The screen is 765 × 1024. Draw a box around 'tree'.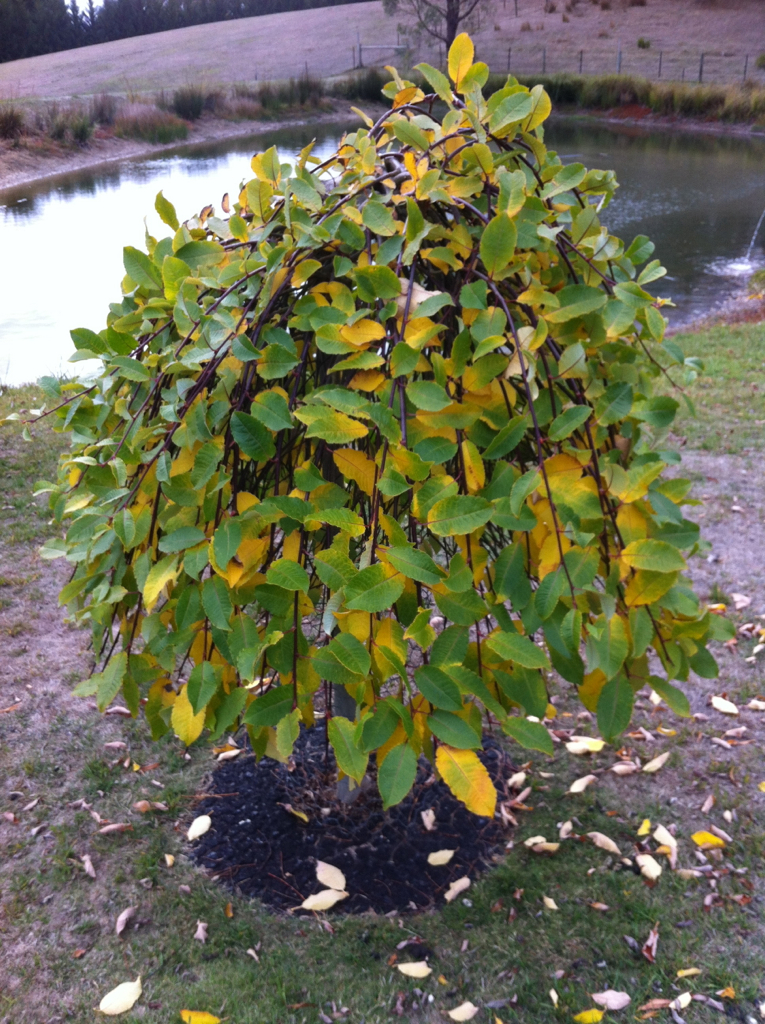
375:0:498:60.
